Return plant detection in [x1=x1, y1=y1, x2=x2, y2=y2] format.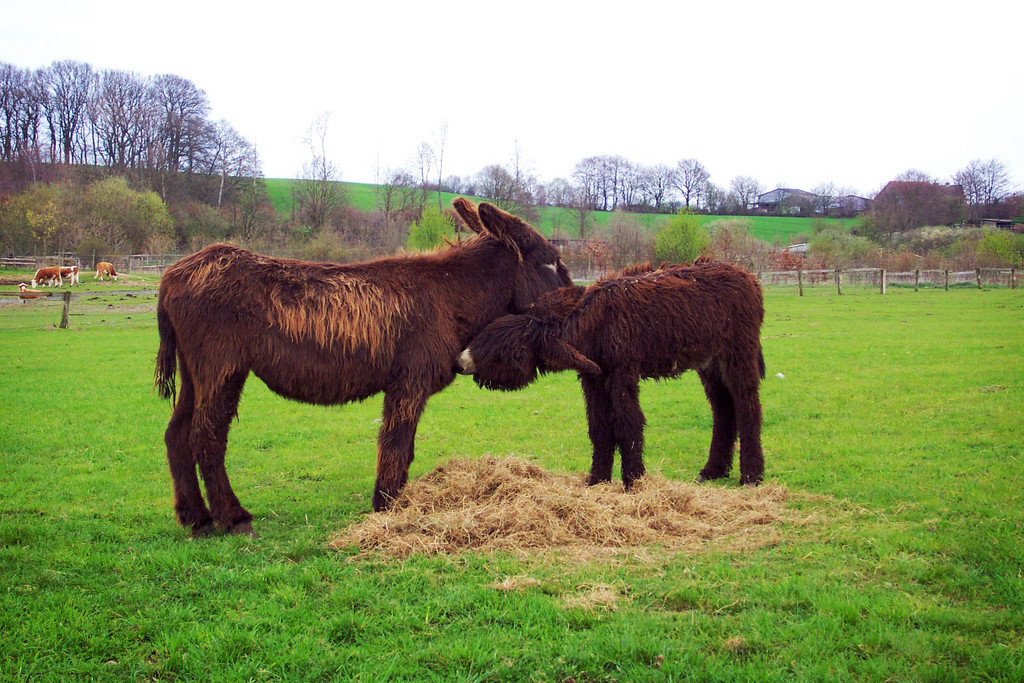
[x1=712, y1=219, x2=810, y2=270].
